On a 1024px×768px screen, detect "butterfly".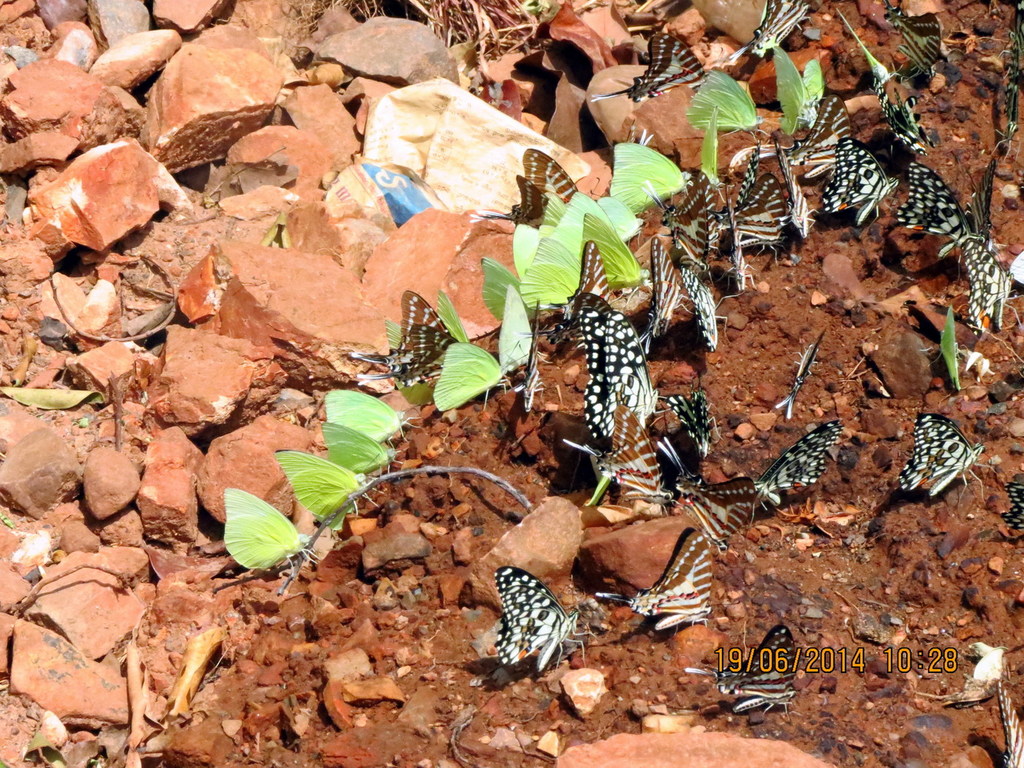
l=760, t=423, r=843, b=513.
